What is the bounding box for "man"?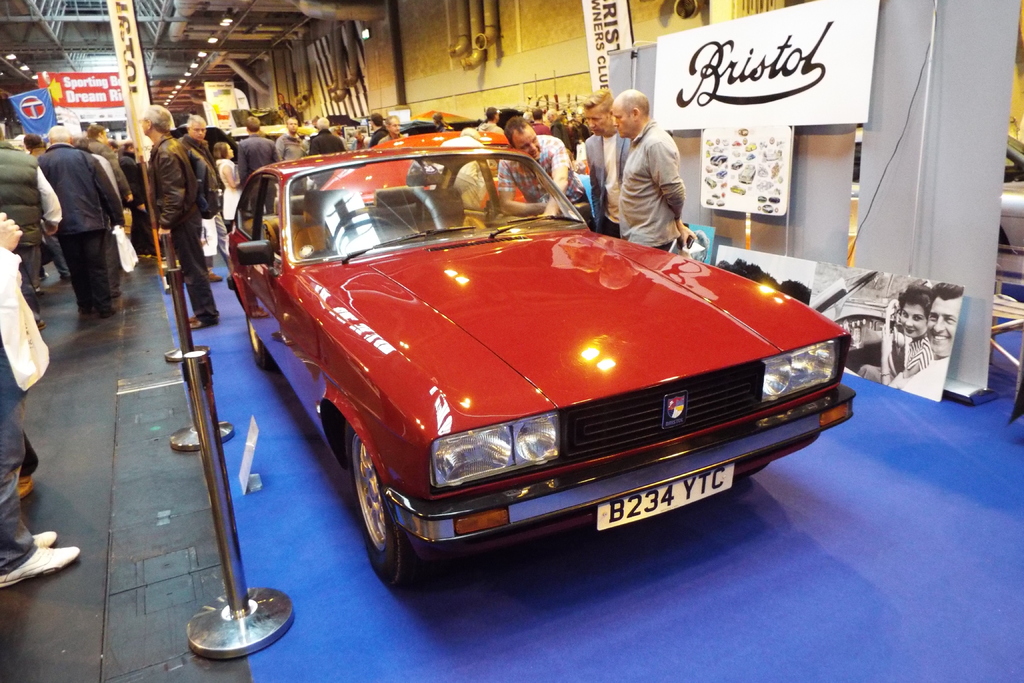
[x1=370, y1=113, x2=391, y2=148].
